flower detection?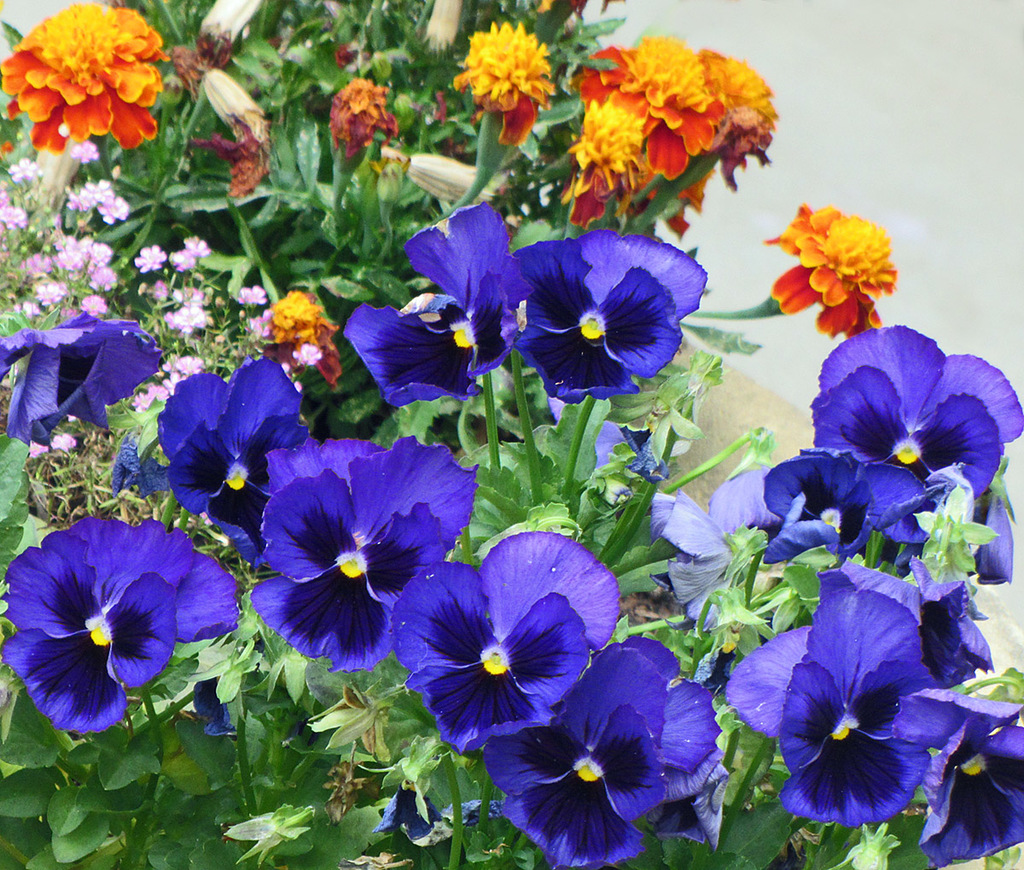
<bbox>695, 47, 774, 196</bbox>
